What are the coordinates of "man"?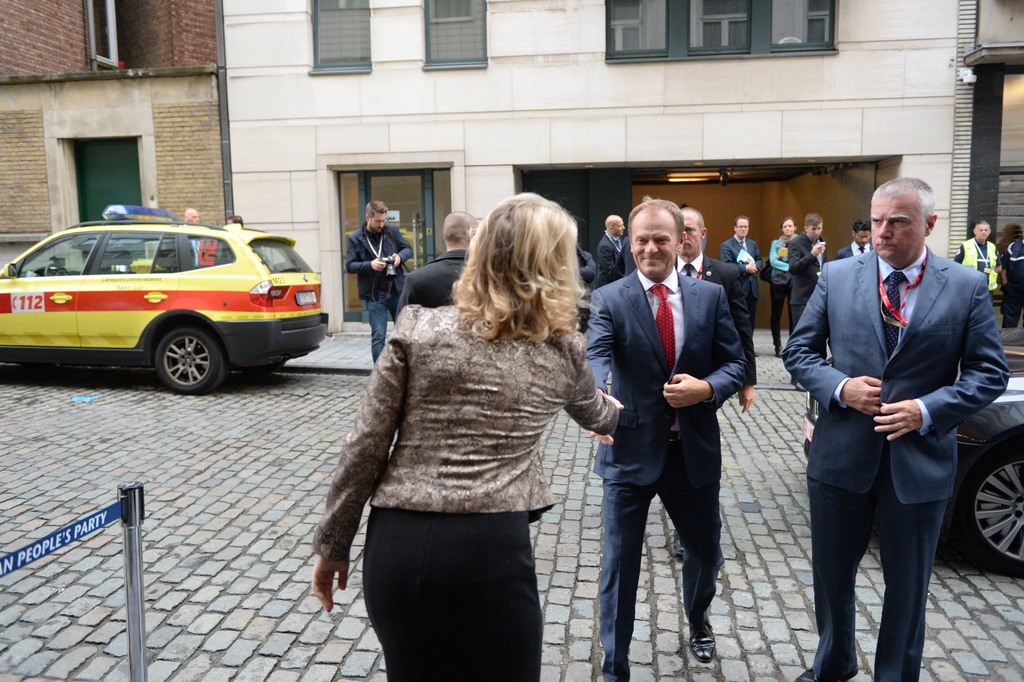
[723,215,756,267].
